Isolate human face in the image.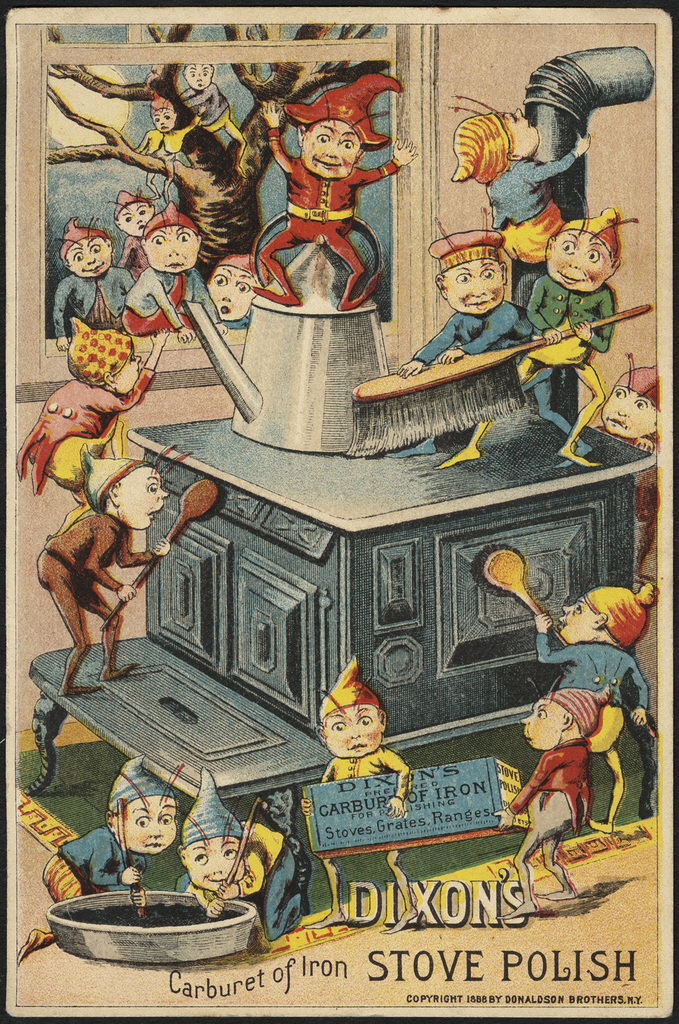
Isolated region: (186, 832, 243, 881).
